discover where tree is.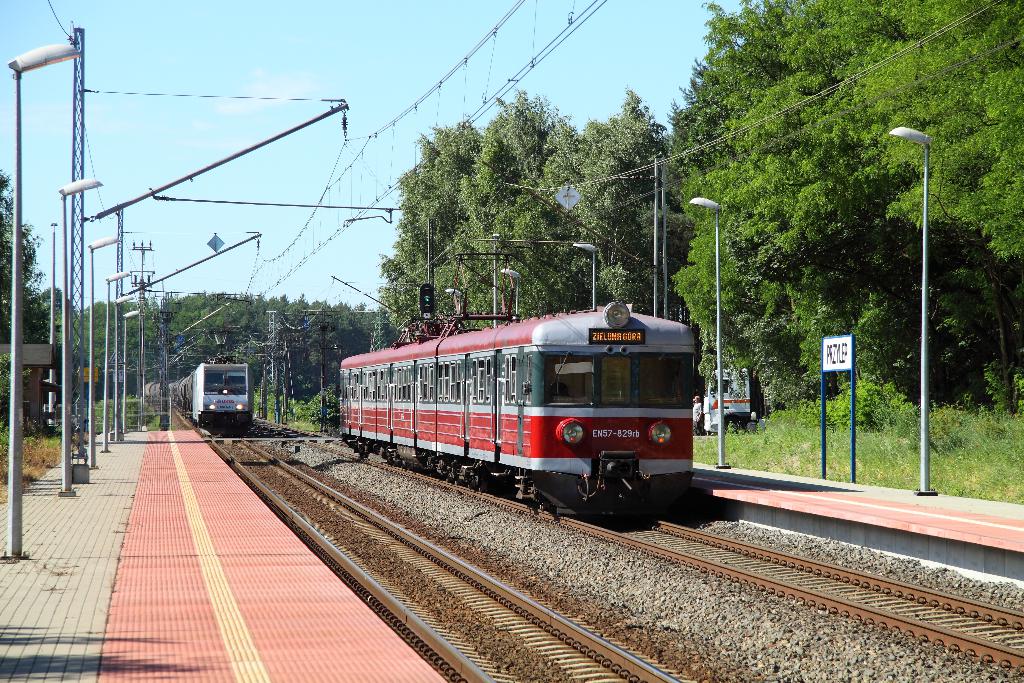
Discovered at locate(131, 290, 378, 429).
